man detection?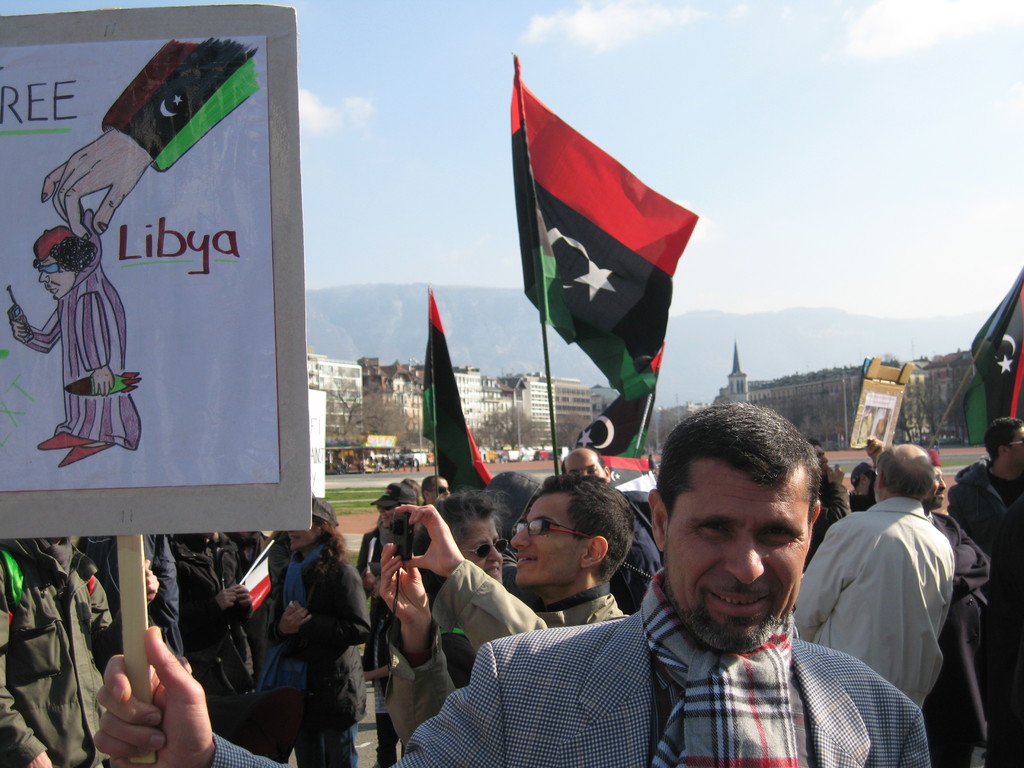
box(9, 225, 143, 460)
